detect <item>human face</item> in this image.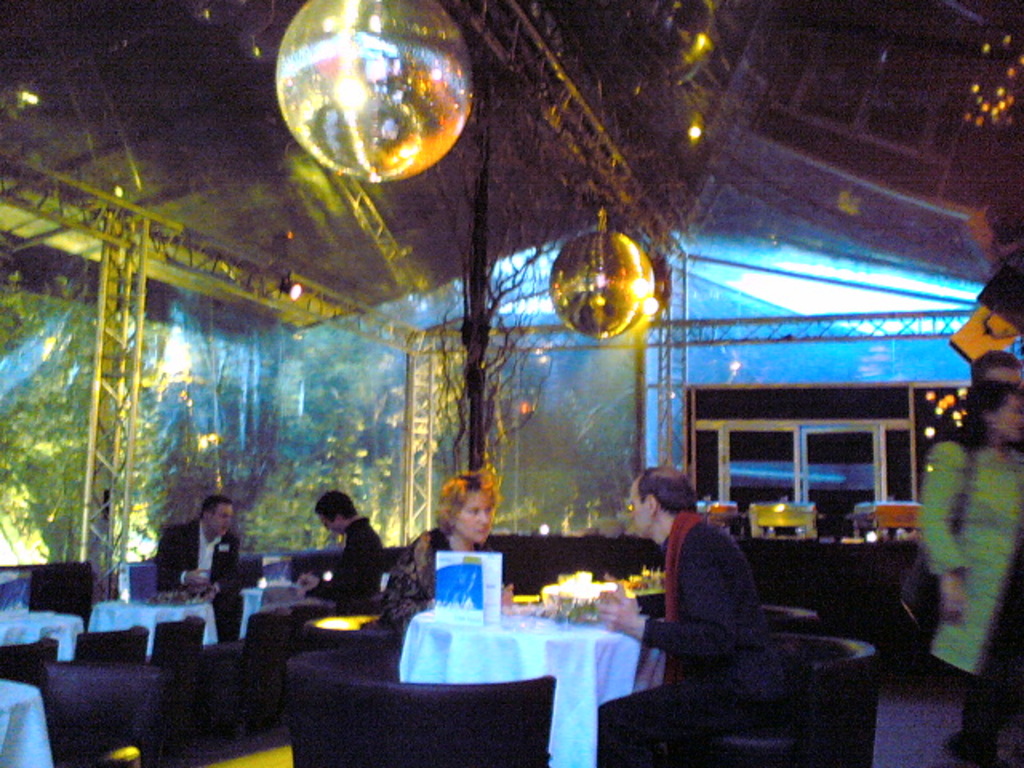
Detection: [456, 490, 493, 546].
